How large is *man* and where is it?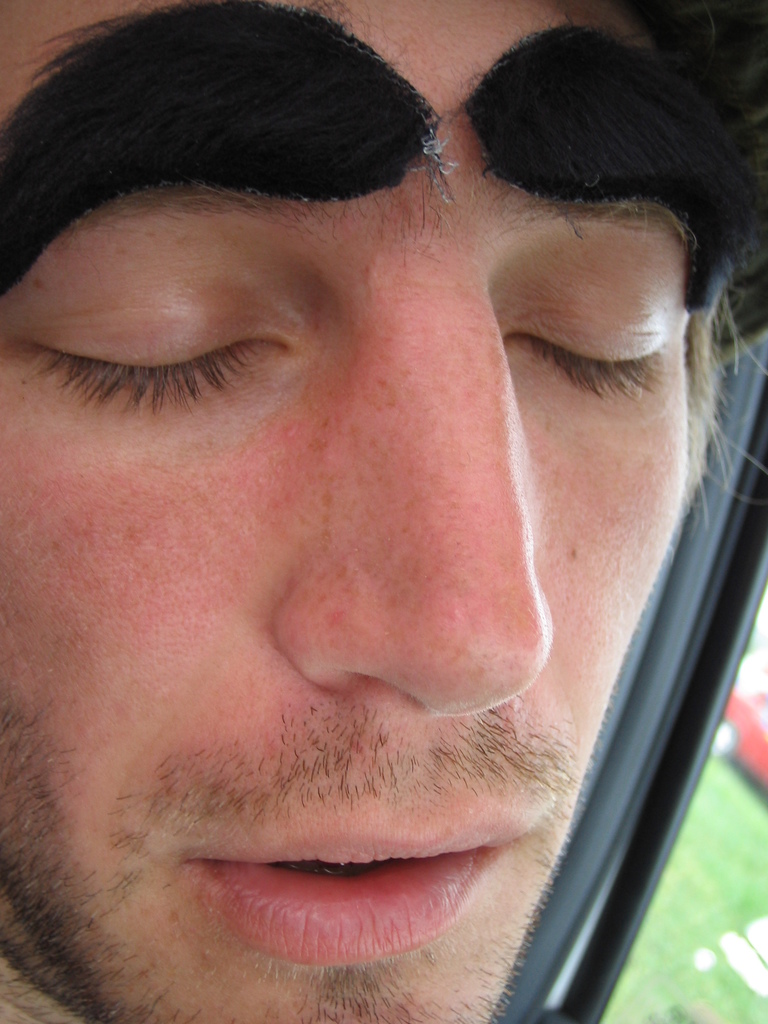
Bounding box: [x1=0, y1=0, x2=767, y2=1023].
